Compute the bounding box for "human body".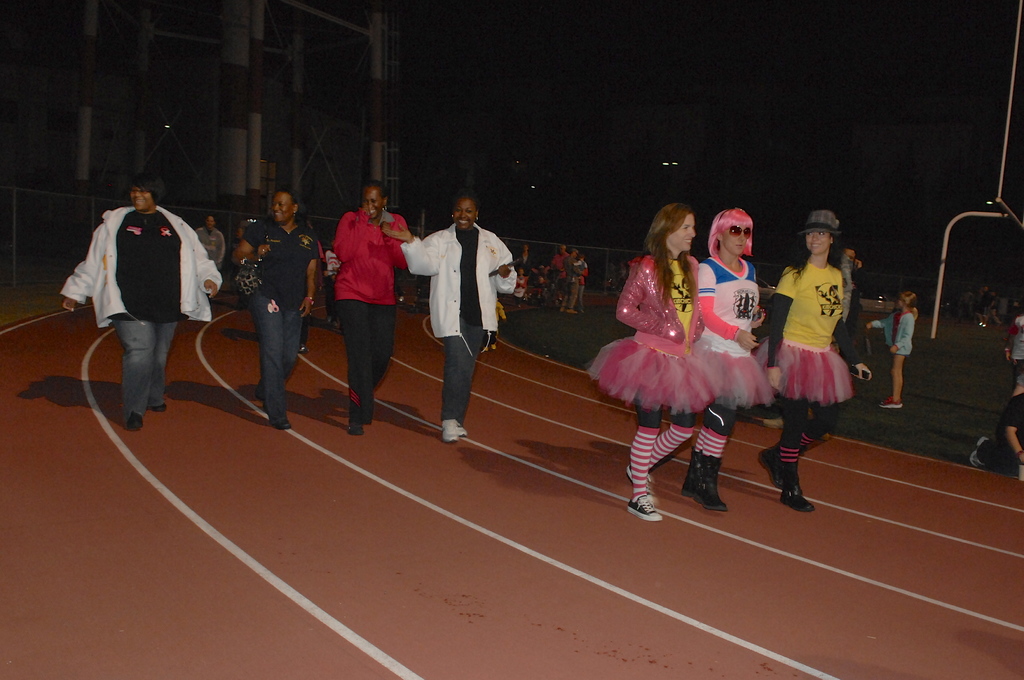
(195,227,230,271).
